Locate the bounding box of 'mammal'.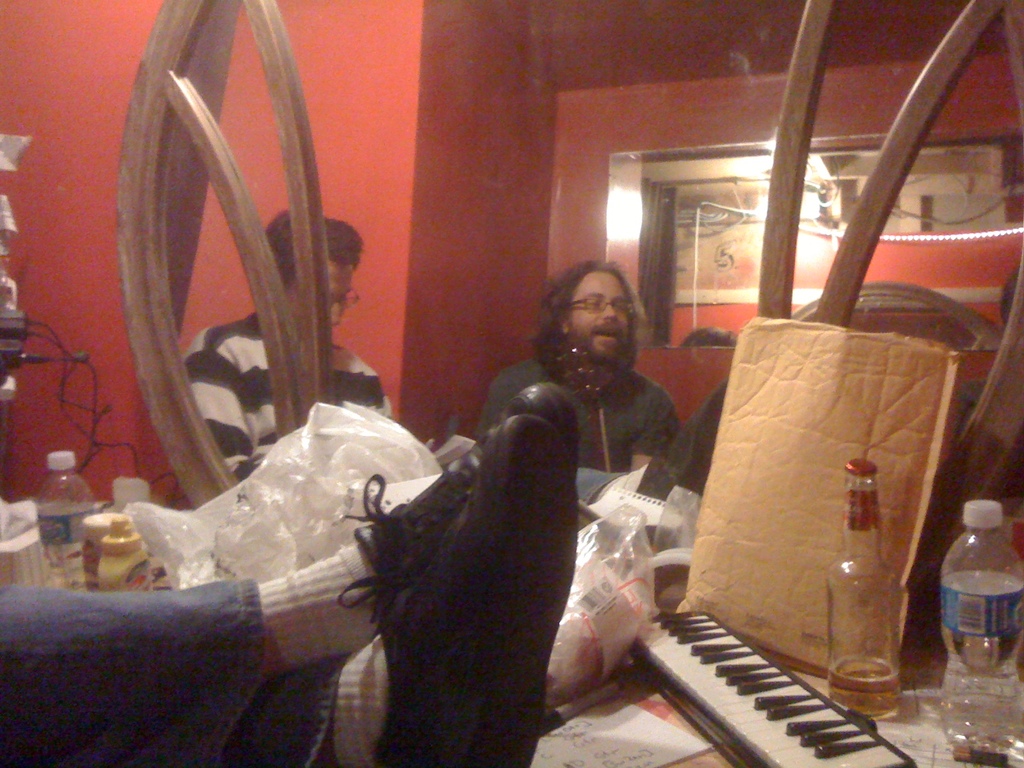
Bounding box: x1=478 y1=263 x2=678 y2=475.
